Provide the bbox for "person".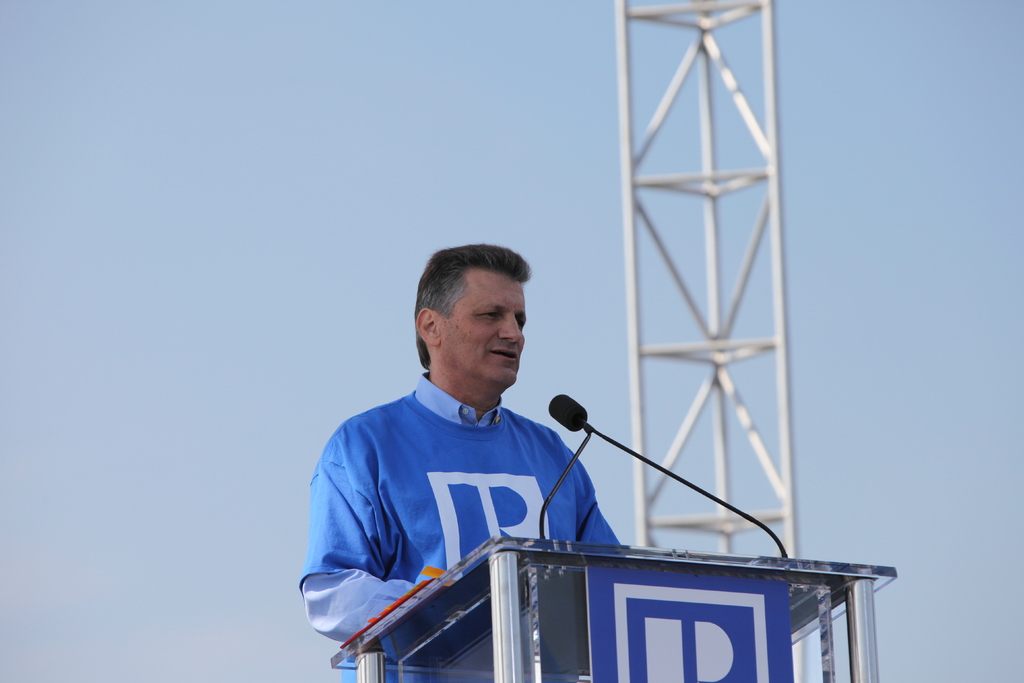
(left=316, top=233, right=618, bottom=680).
